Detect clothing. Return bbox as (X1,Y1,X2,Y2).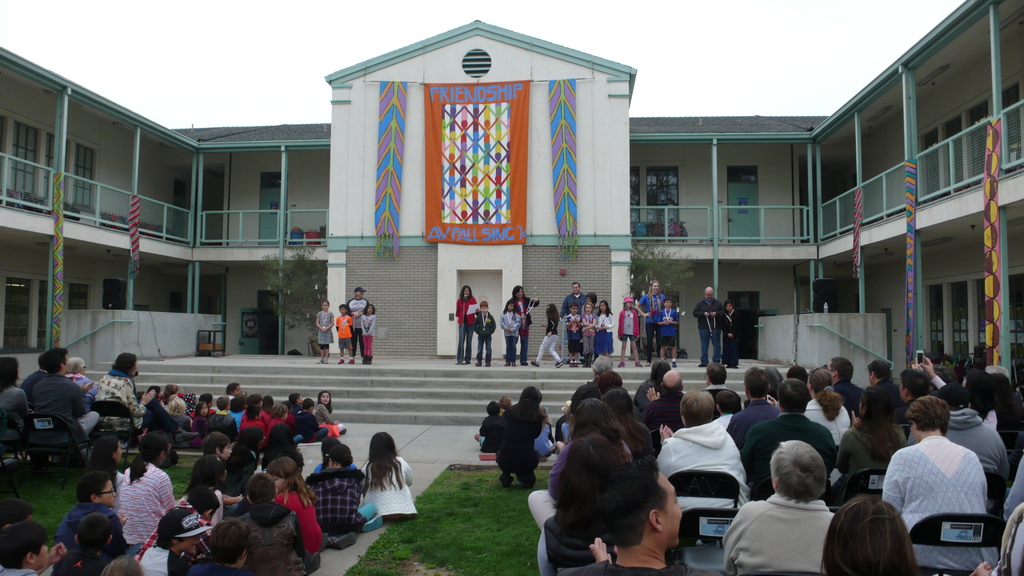
(743,412,837,500).
